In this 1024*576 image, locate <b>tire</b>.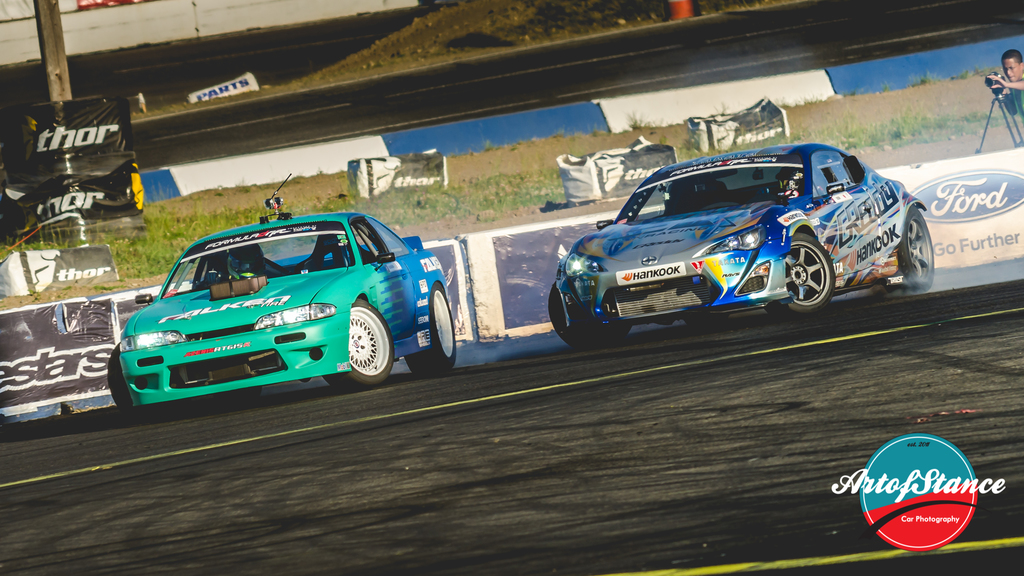
Bounding box: x1=767, y1=229, x2=842, y2=317.
